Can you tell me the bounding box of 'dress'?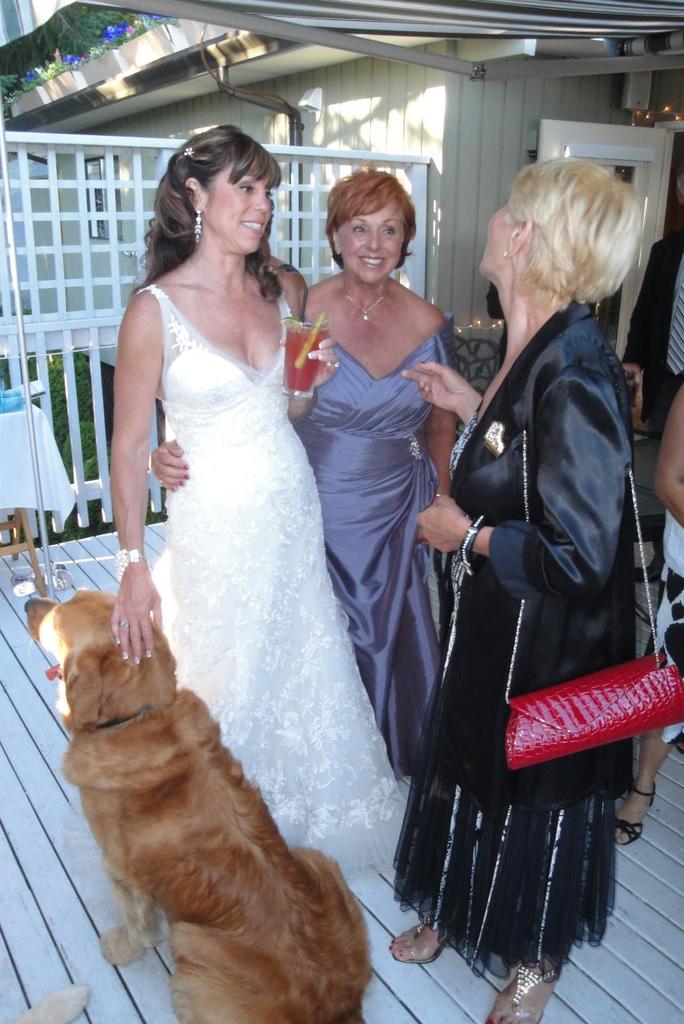
left=146, top=273, right=414, bottom=878.
